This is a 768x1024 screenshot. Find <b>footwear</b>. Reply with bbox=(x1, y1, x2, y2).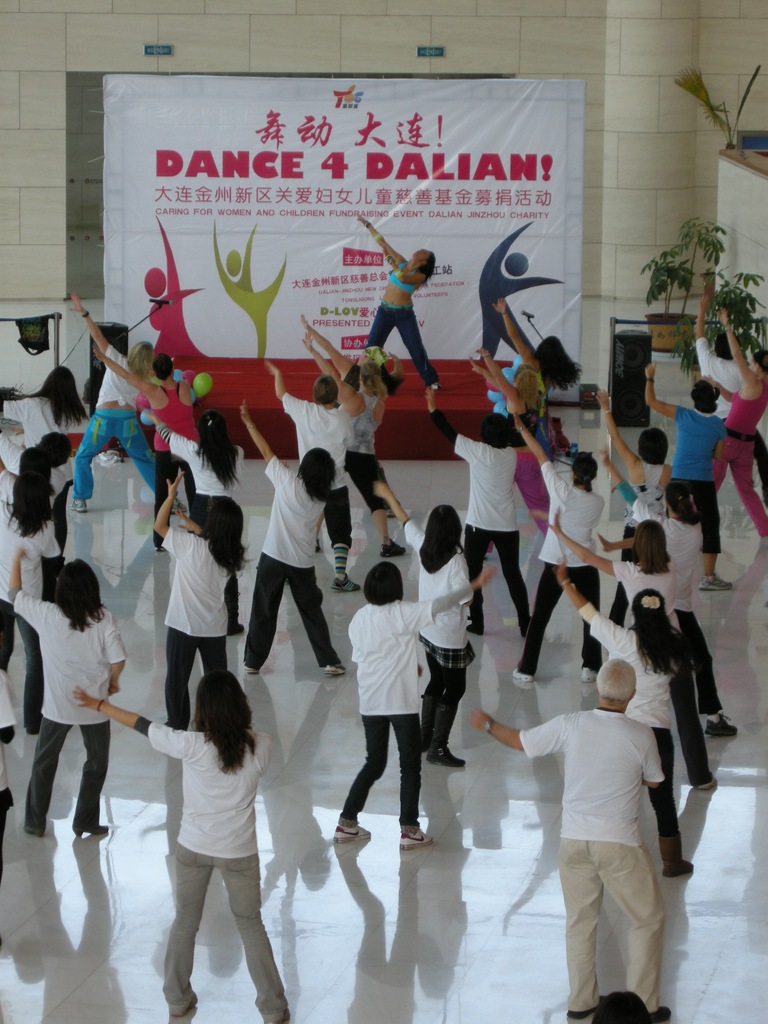
bbox=(70, 504, 86, 511).
